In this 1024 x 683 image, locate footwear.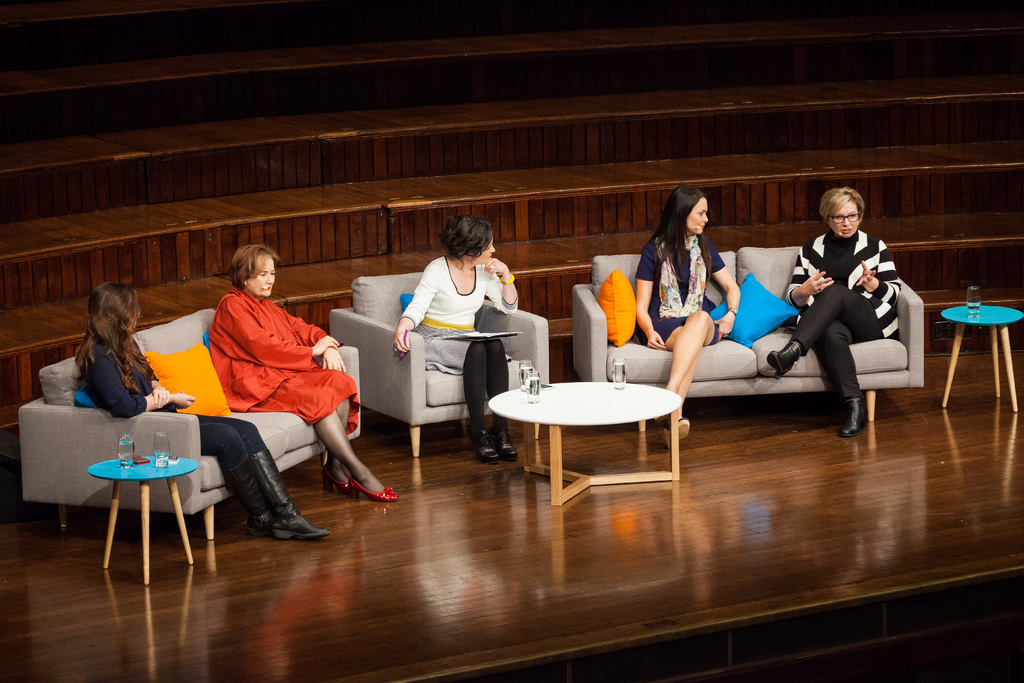
Bounding box: bbox(472, 424, 510, 472).
